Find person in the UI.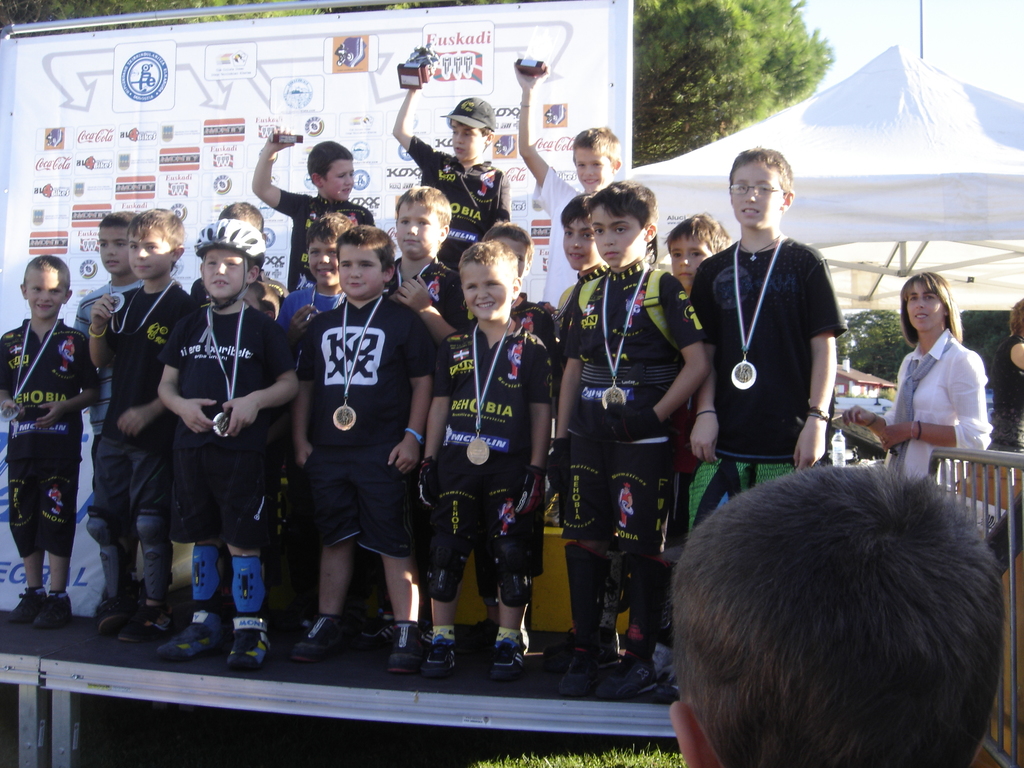
UI element at {"left": 556, "top": 181, "right": 706, "bottom": 678}.
